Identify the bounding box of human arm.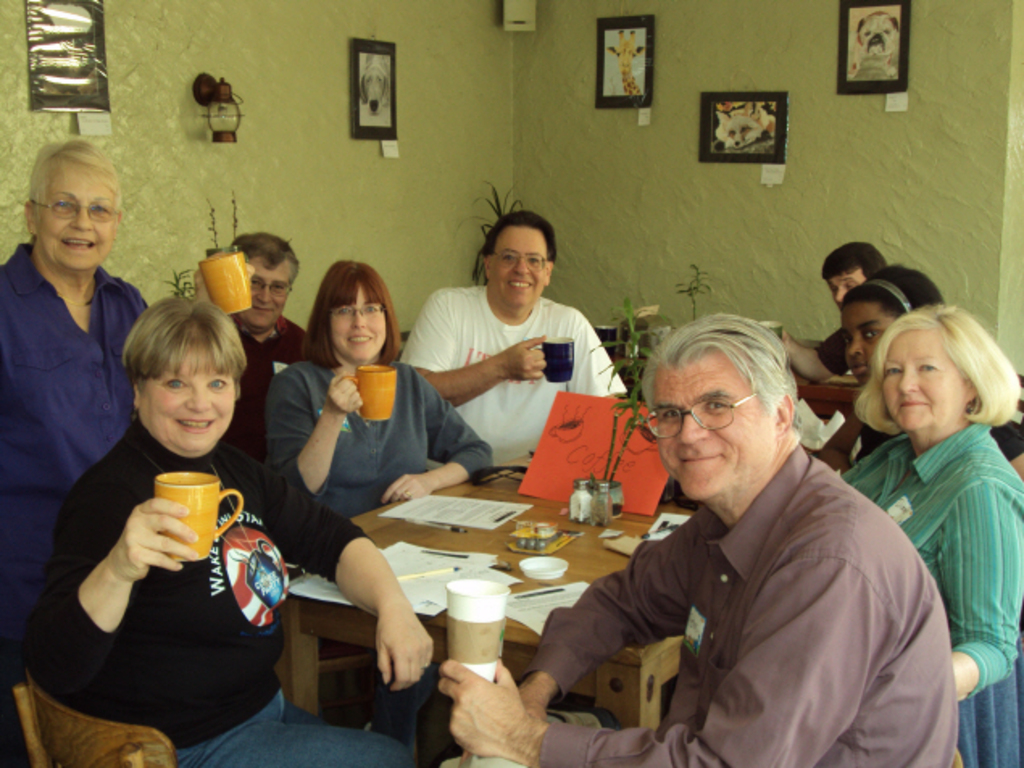
bbox=(63, 484, 205, 662).
